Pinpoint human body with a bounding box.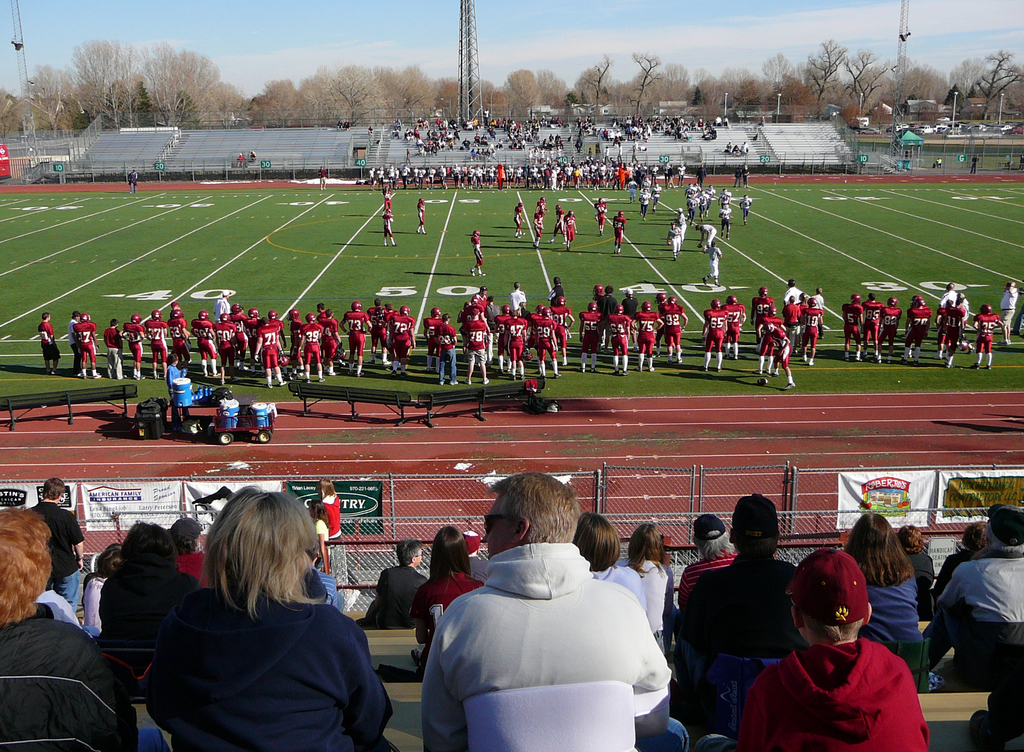
{"left": 471, "top": 310, "right": 486, "bottom": 386}.
